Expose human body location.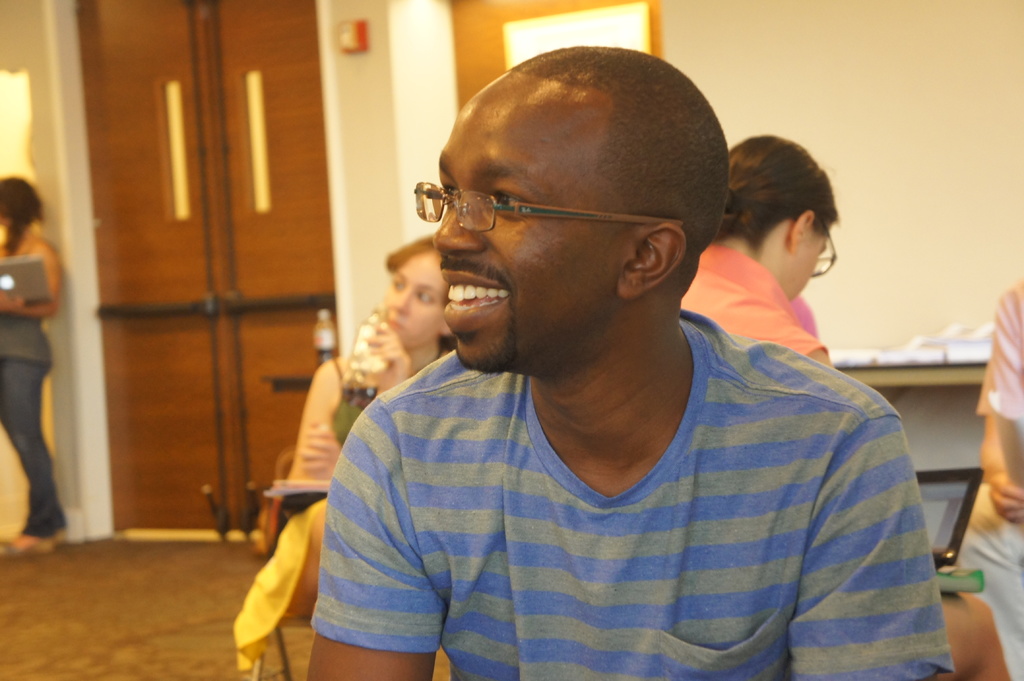
Exposed at [x1=683, y1=243, x2=1007, y2=679].
